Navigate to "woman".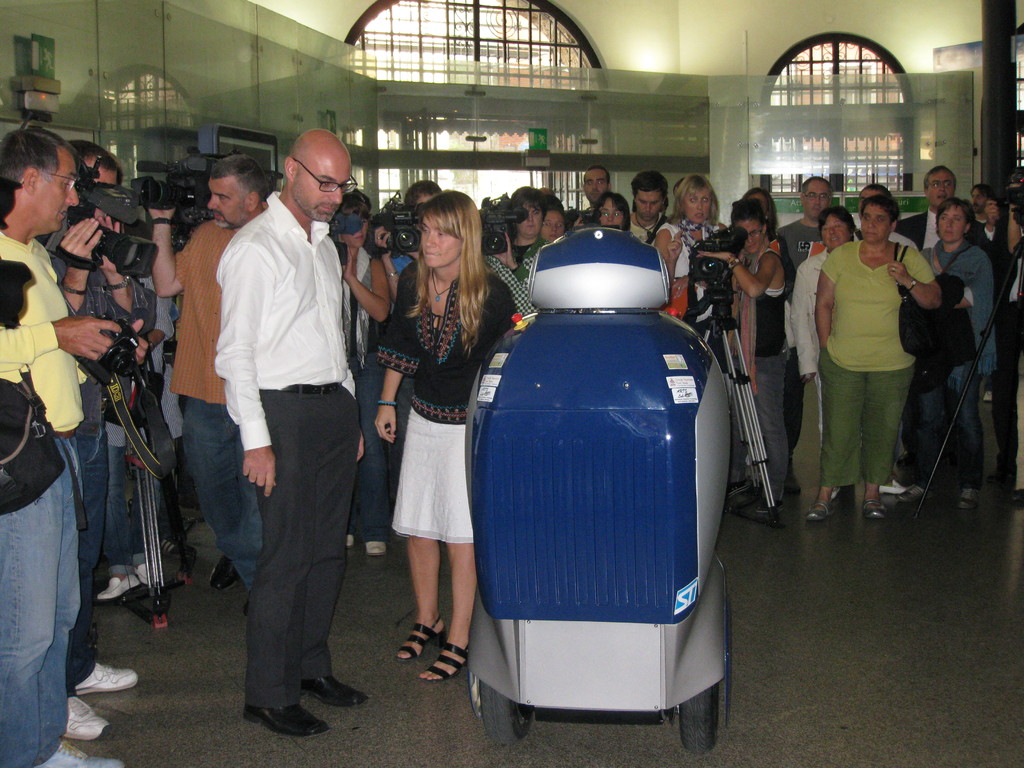
Navigation target: bbox=(372, 188, 520, 681).
